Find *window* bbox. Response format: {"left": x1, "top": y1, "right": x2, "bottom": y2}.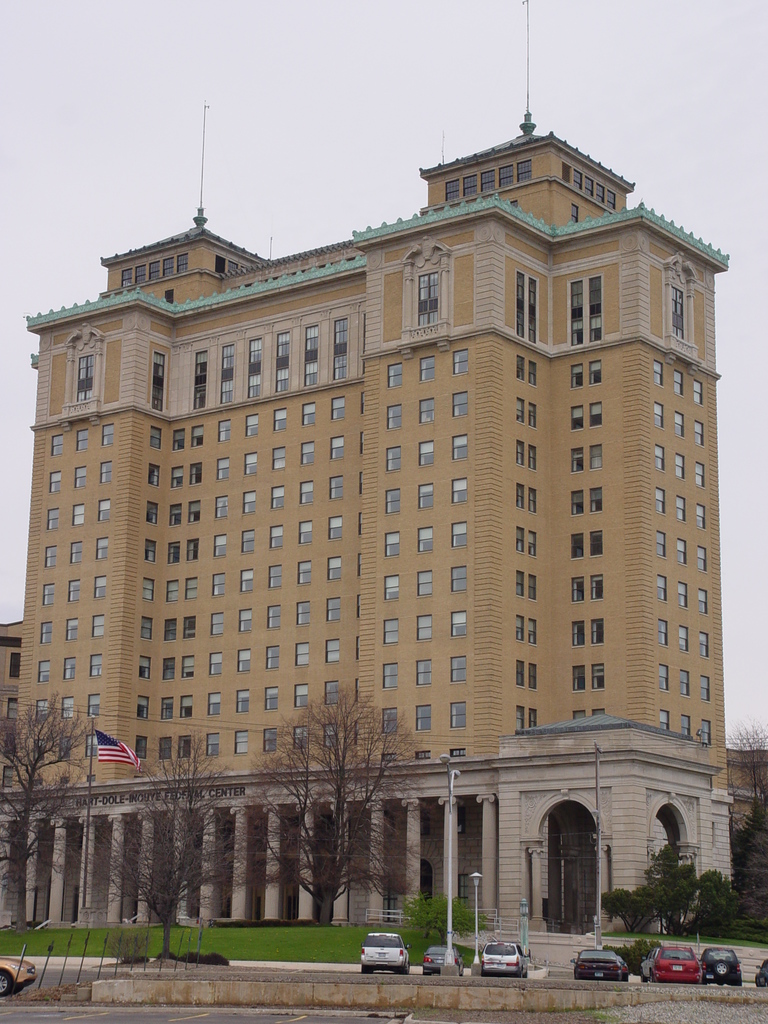
{"left": 74, "top": 467, "right": 88, "bottom": 490}.
